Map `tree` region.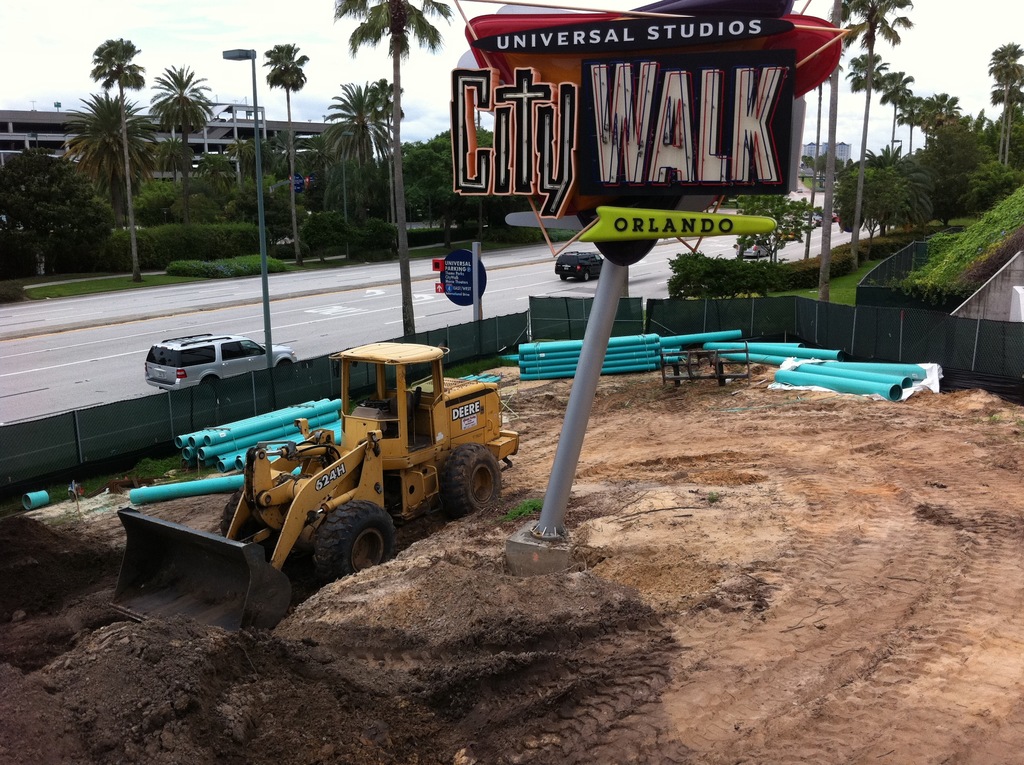
Mapped to pyautogui.locateOnScreen(810, 0, 833, 309).
